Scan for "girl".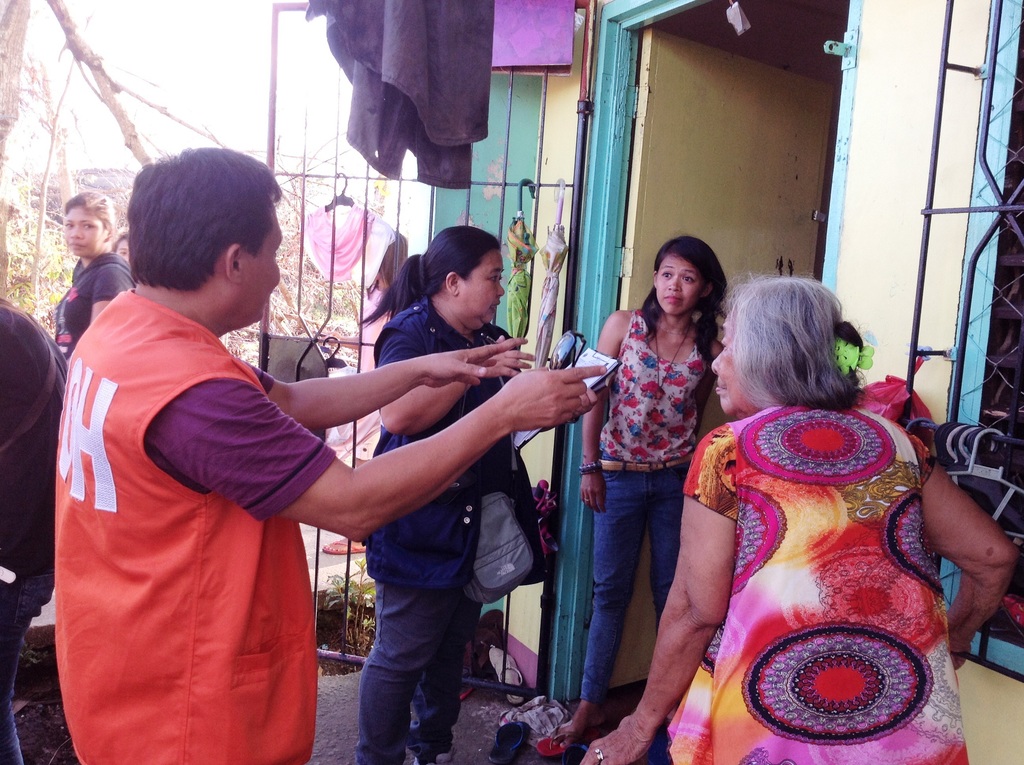
Scan result: [687,405,972,764].
